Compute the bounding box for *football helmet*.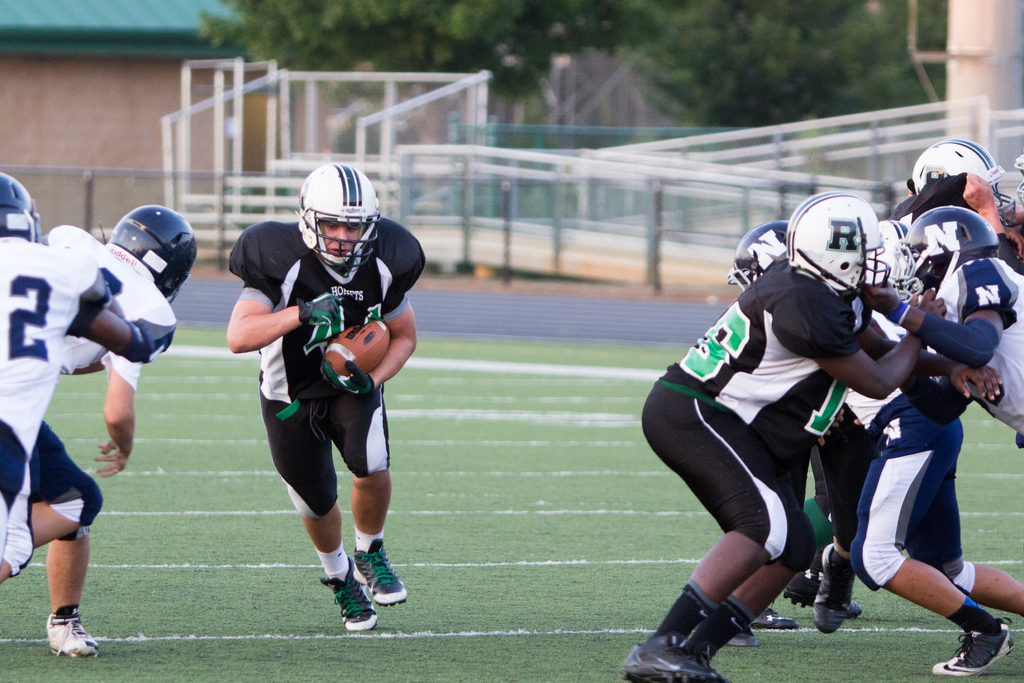
(726, 220, 796, 295).
